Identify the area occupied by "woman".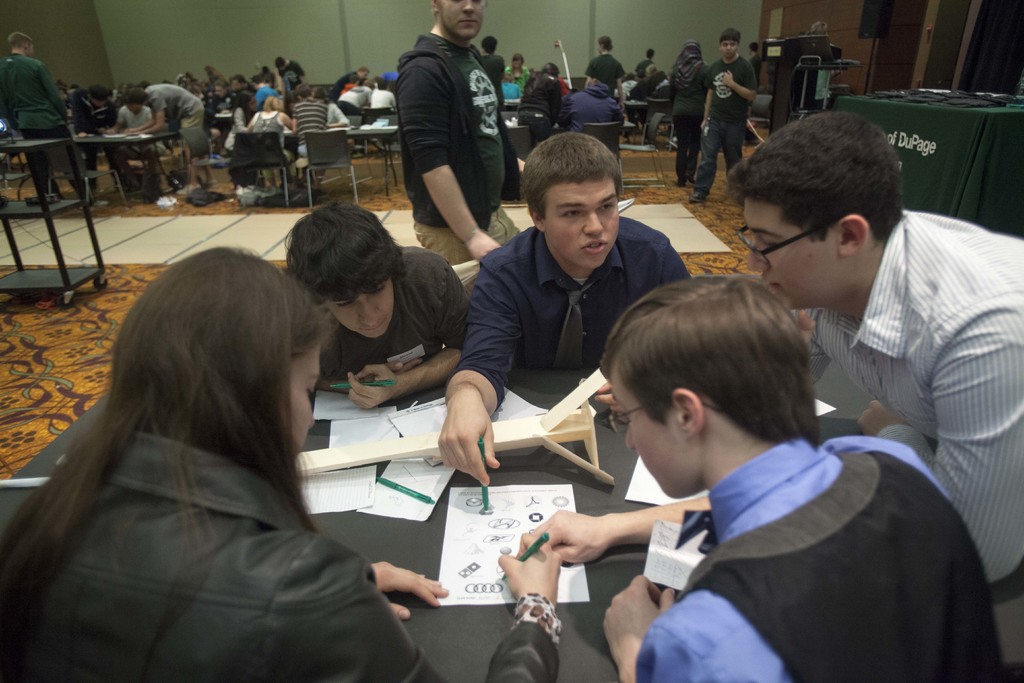
Area: x1=325, y1=67, x2=359, y2=101.
